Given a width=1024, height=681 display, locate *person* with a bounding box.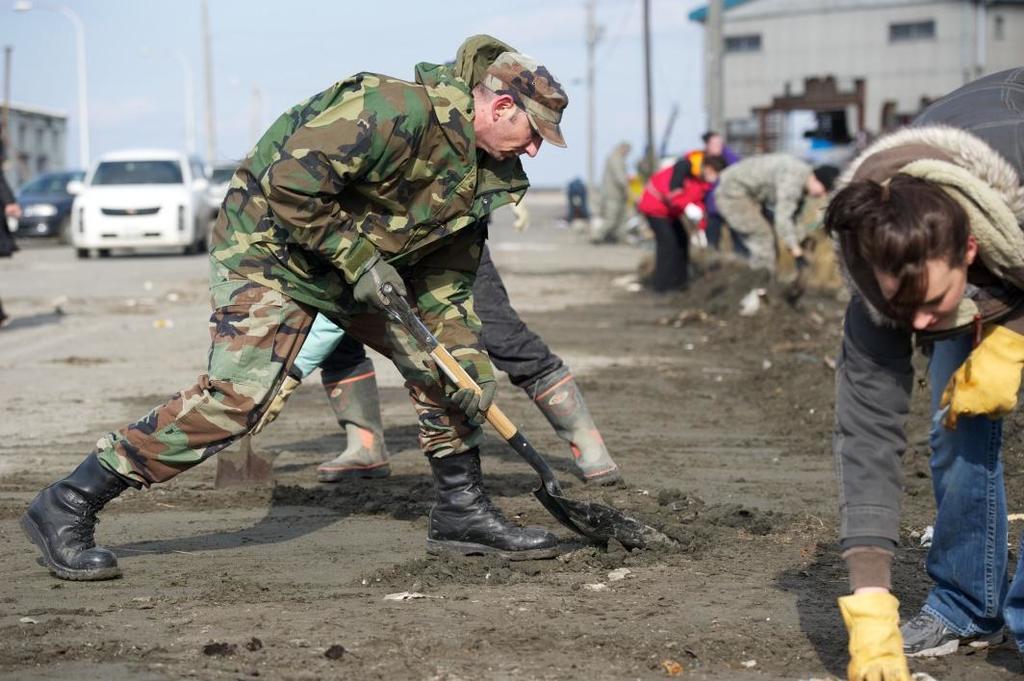
Located: (x1=637, y1=145, x2=730, y2=292).
